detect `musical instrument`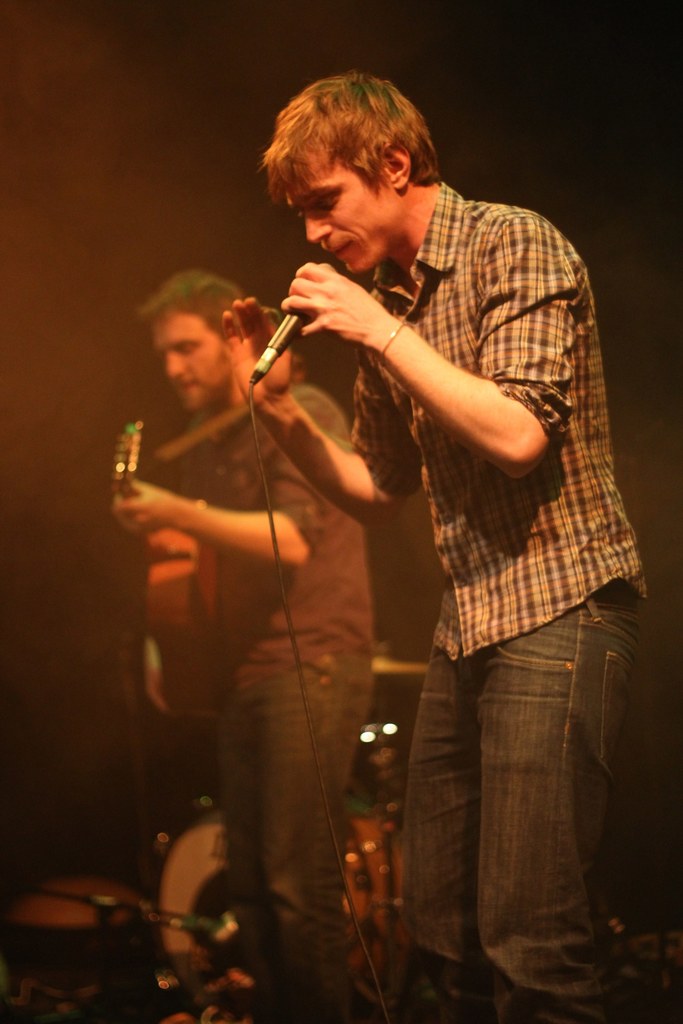
(x1=139, y1=415, x2=232, y2=711)
